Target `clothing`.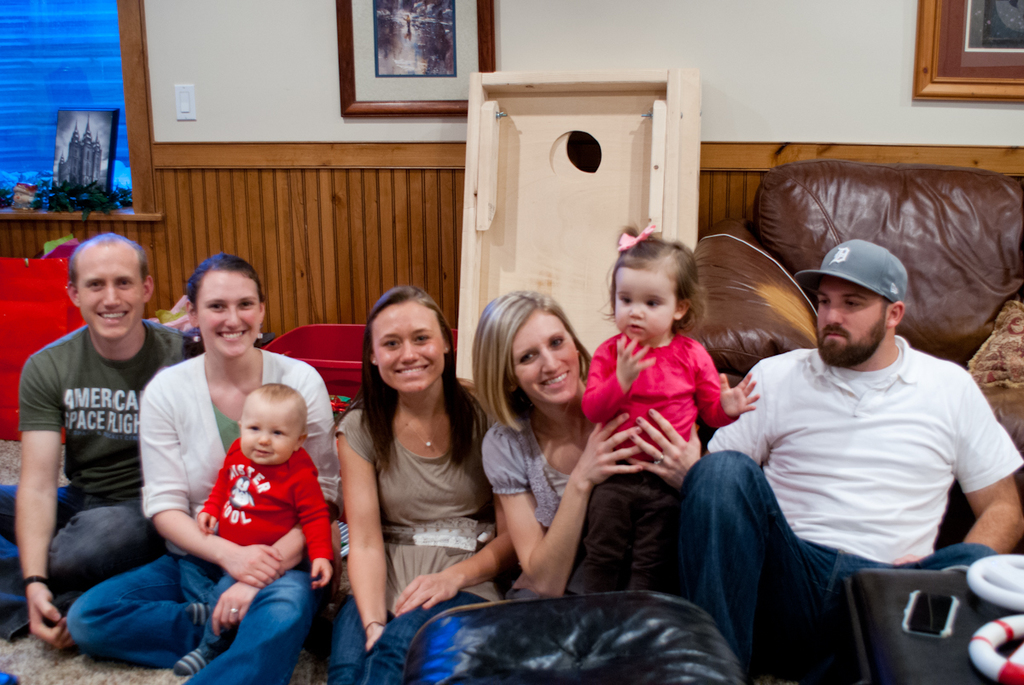
Target region: [480, 414, 626, 601].
